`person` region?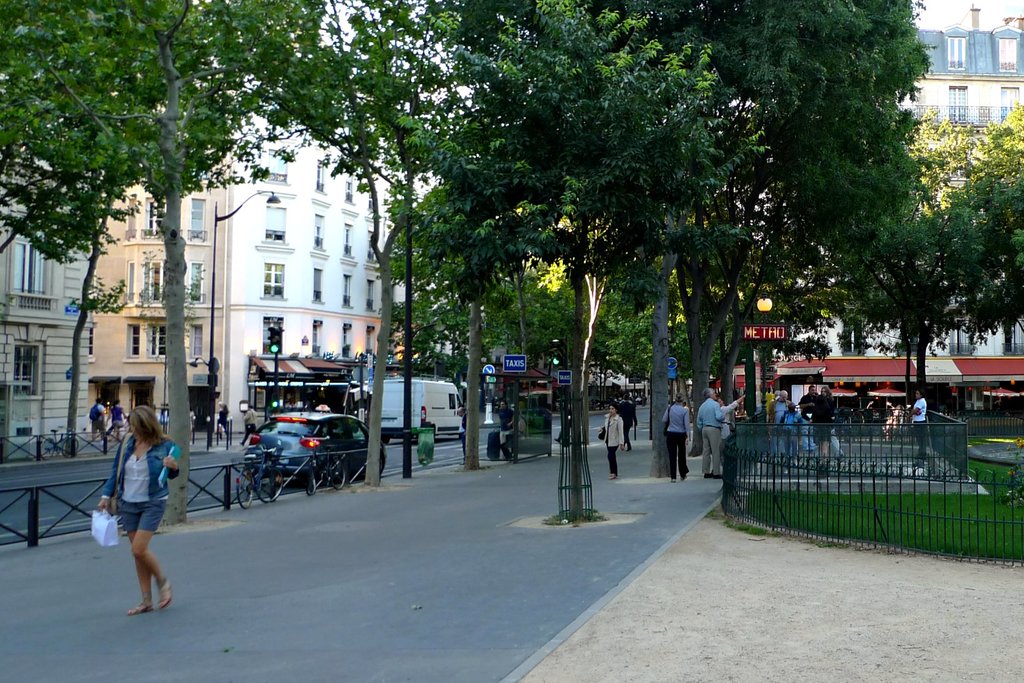
{"left": 799, "top": 381, "right": 820, "bottom": 458}
